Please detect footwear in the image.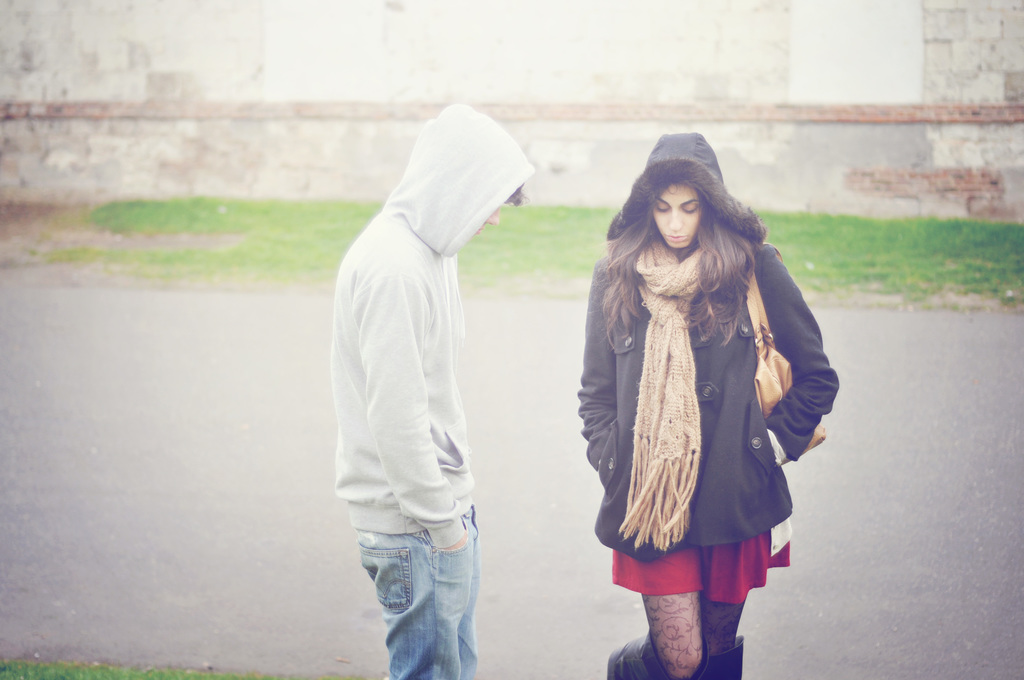
bbox(697, 639, 744, 679).
